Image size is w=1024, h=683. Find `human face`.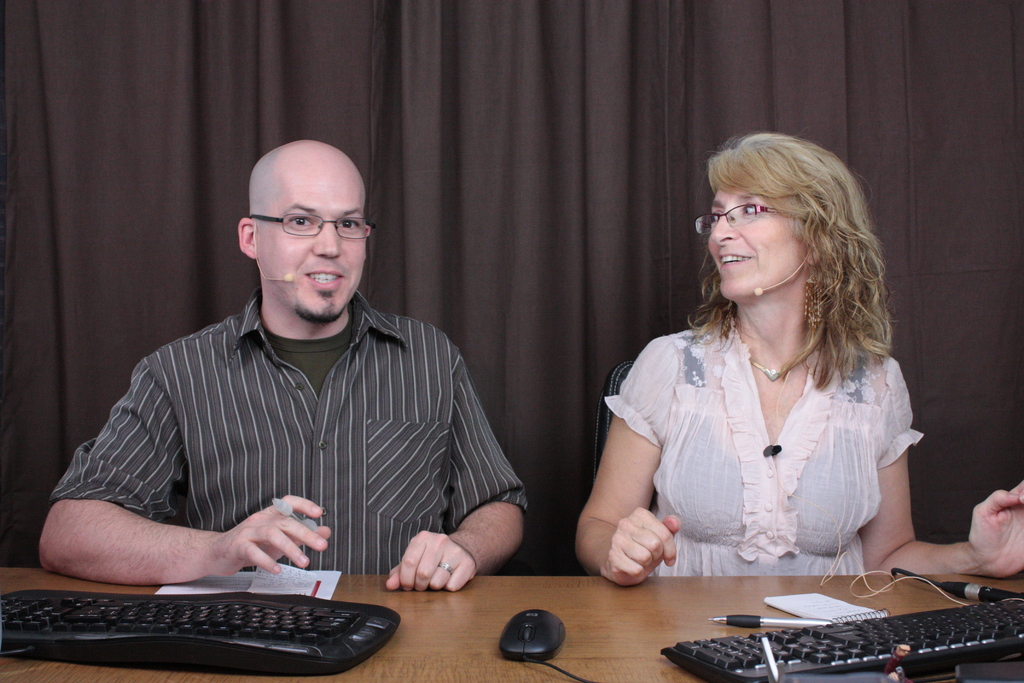
[x1=710, y1=186, x2=813, y2=299].
